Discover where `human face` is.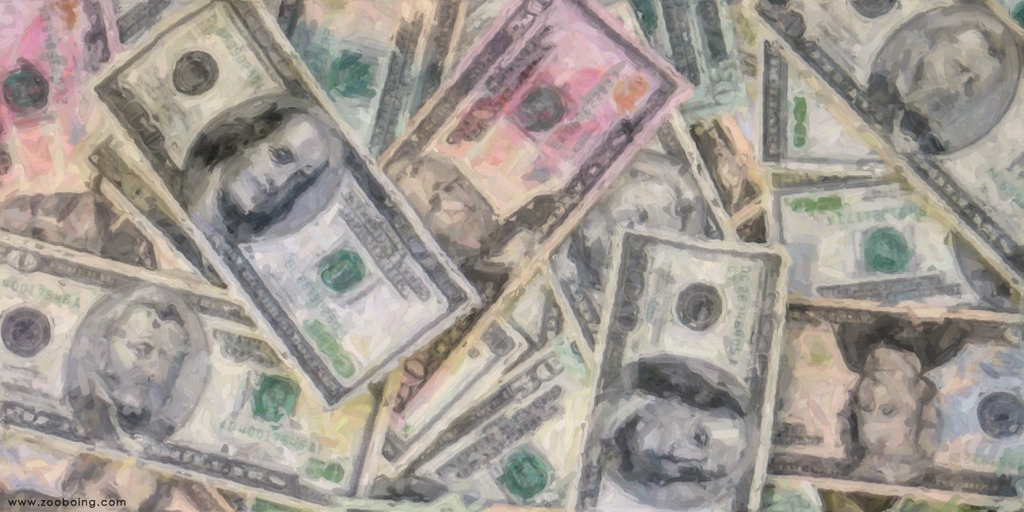
Discovered at 916/45/986/110.
